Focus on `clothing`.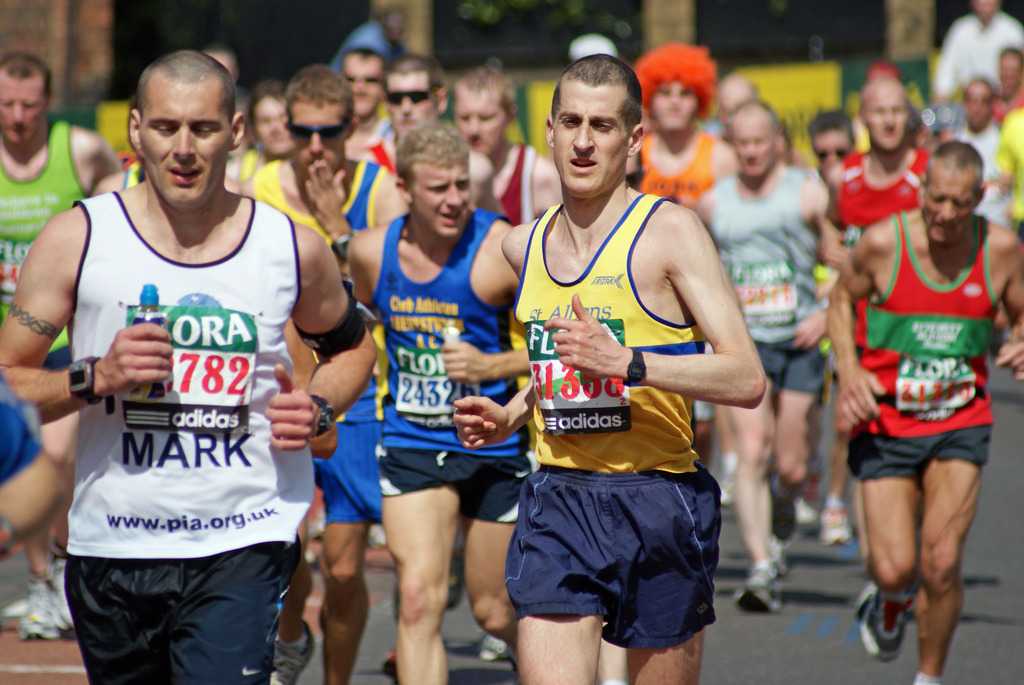
Focused at 862/216/1000/468.
